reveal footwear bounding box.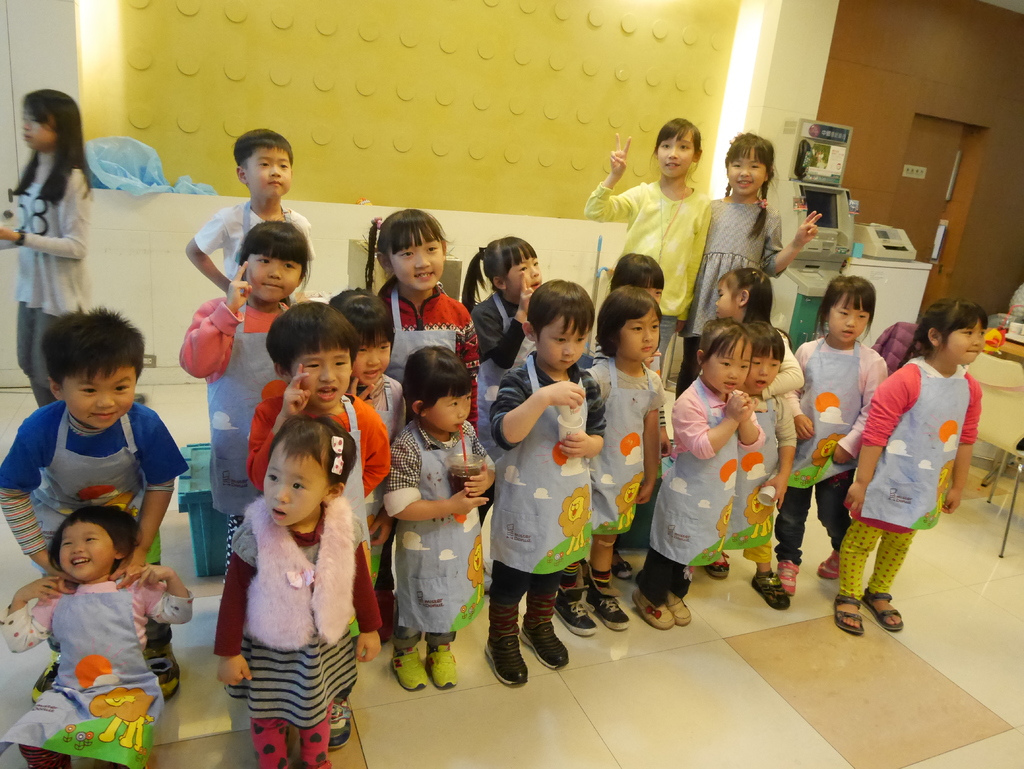
Revealed: bbox=[582, 565, 630, 629].
